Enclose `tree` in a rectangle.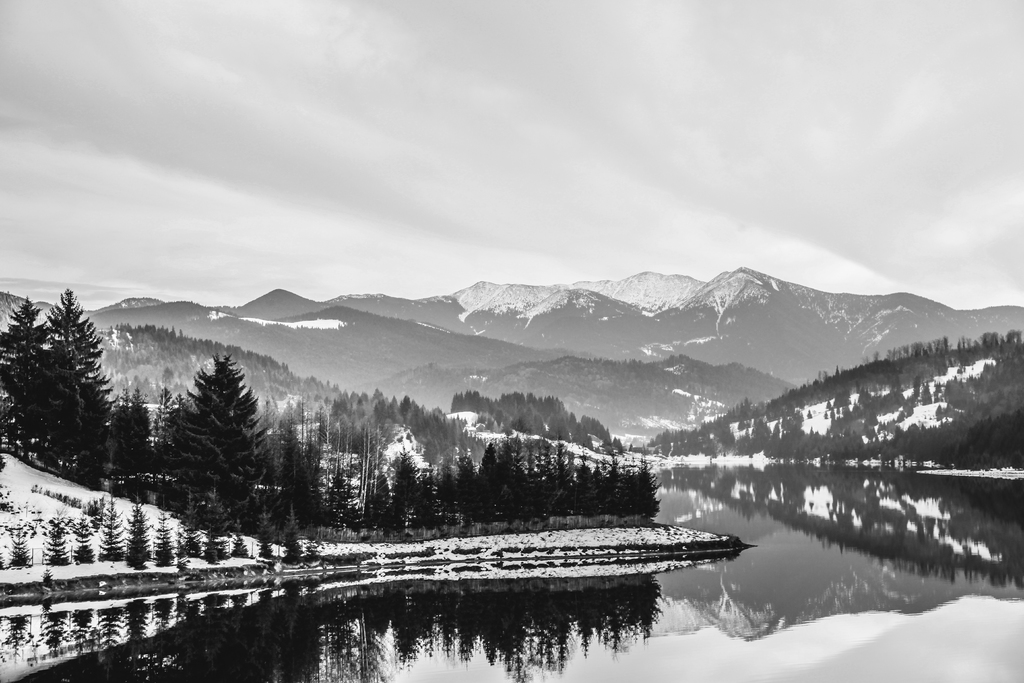
102, 373, 150, 497.
